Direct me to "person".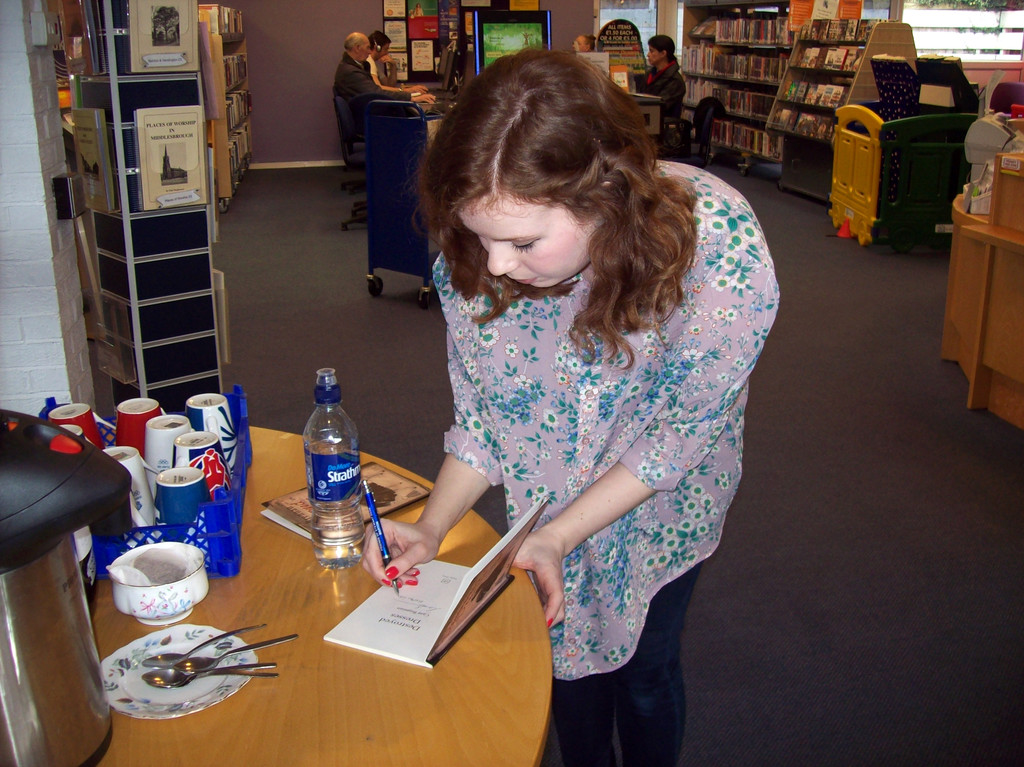
Direction: left=571, top=35, right=595, bottom=52.
